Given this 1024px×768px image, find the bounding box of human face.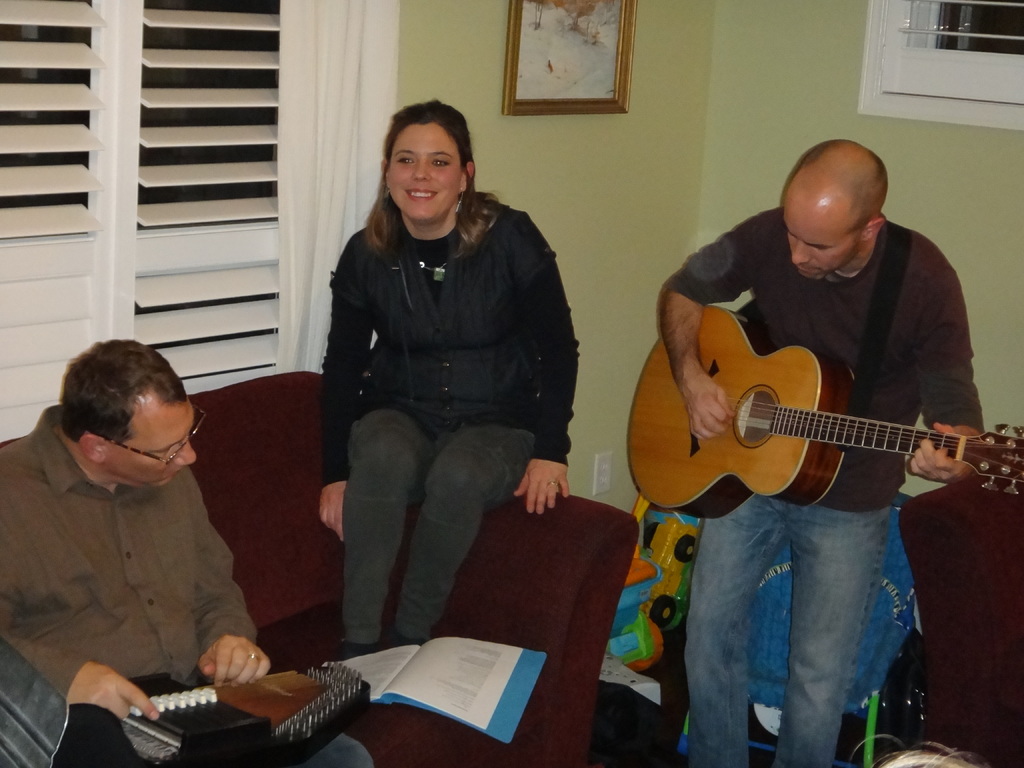
[391, 119, 460, 220].
